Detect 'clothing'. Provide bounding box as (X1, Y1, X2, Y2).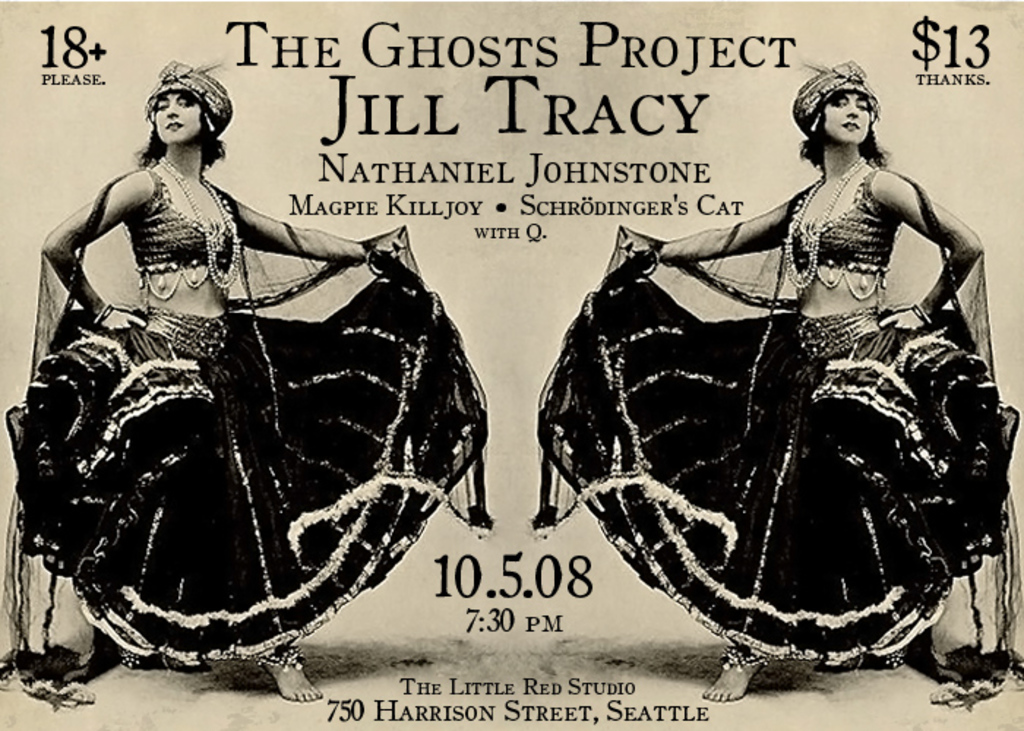
(57, 205, 494, 667).
